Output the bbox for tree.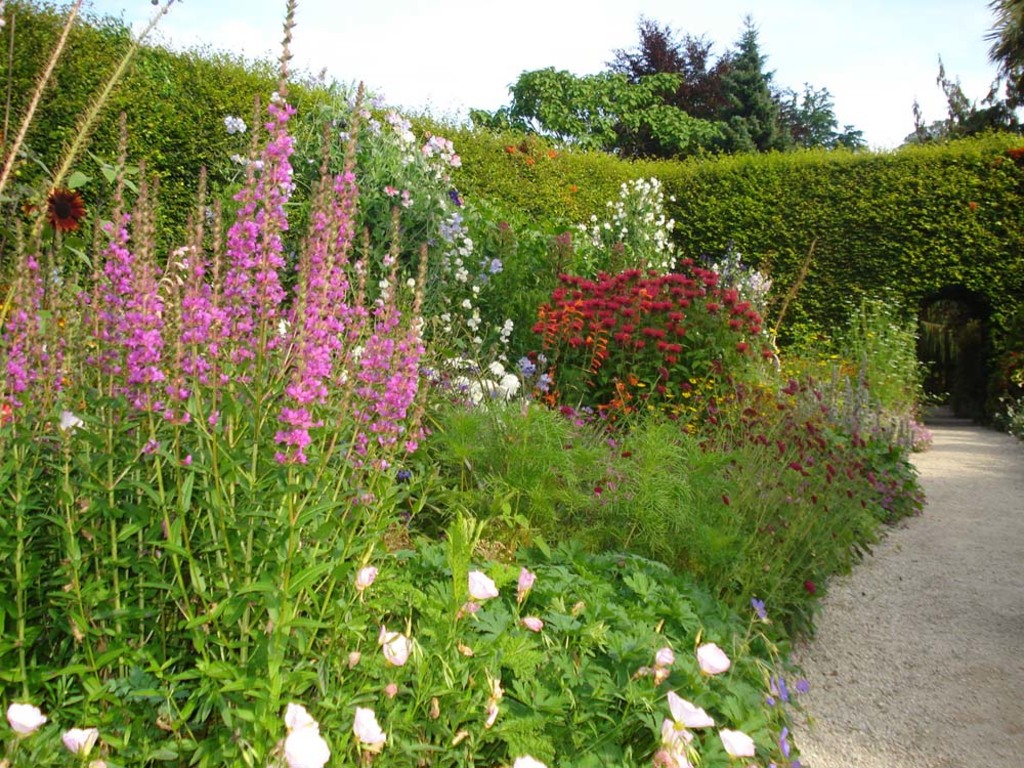
box=[493, 66, 664, 140].
